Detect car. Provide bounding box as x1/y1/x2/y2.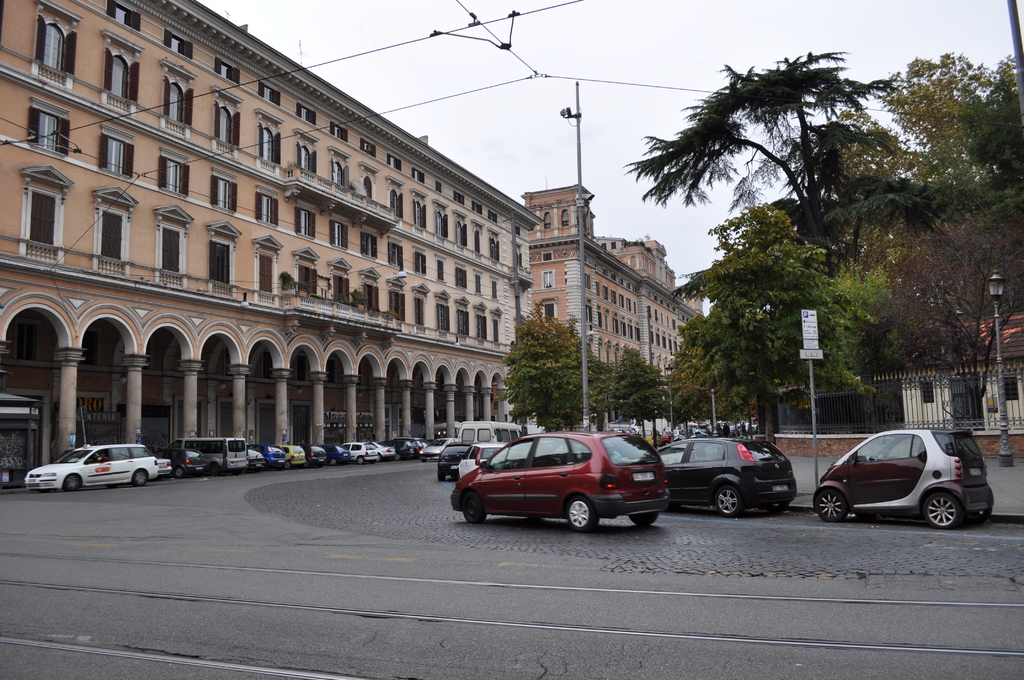
248/446/266/471.
